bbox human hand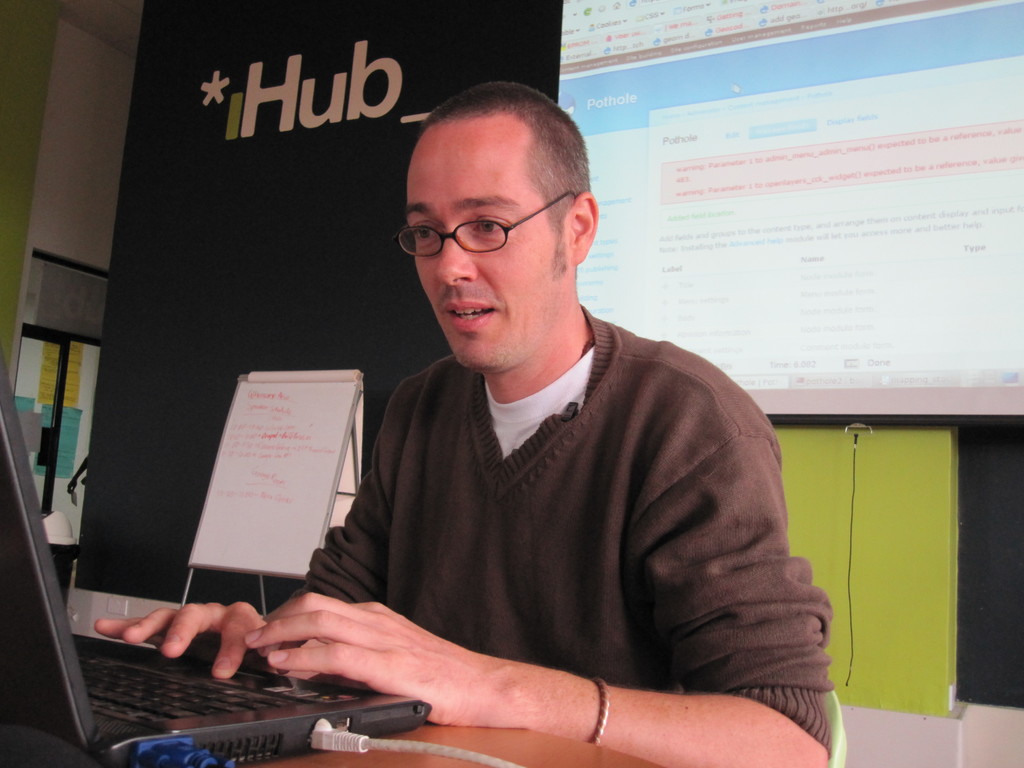
260 605 614 740
